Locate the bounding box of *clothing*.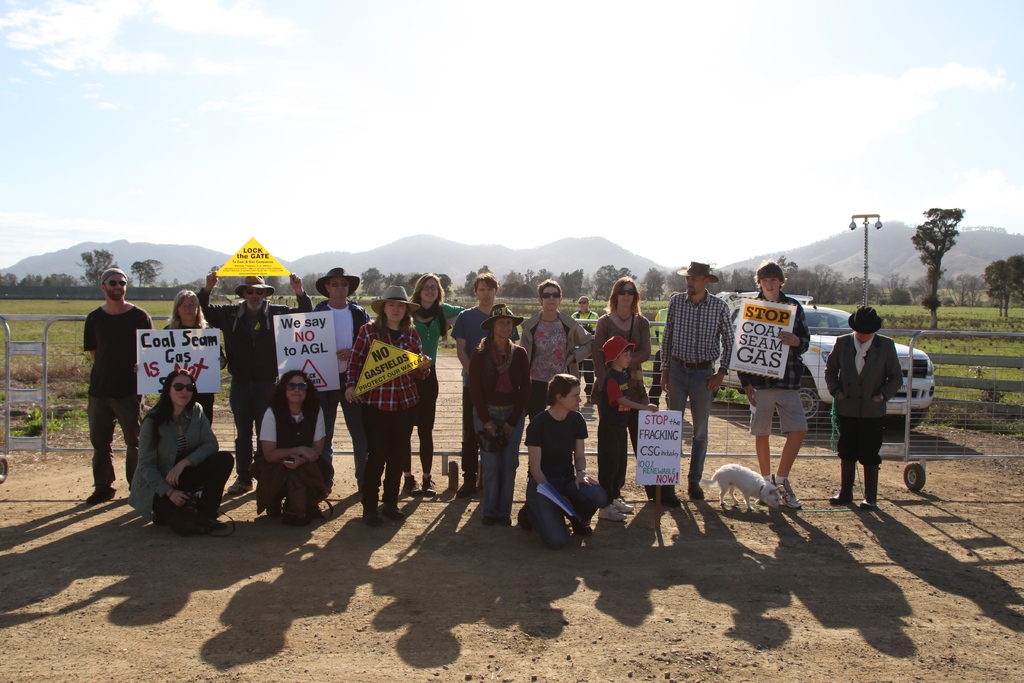
Bounding box: box(79, 304, 166, 483).
